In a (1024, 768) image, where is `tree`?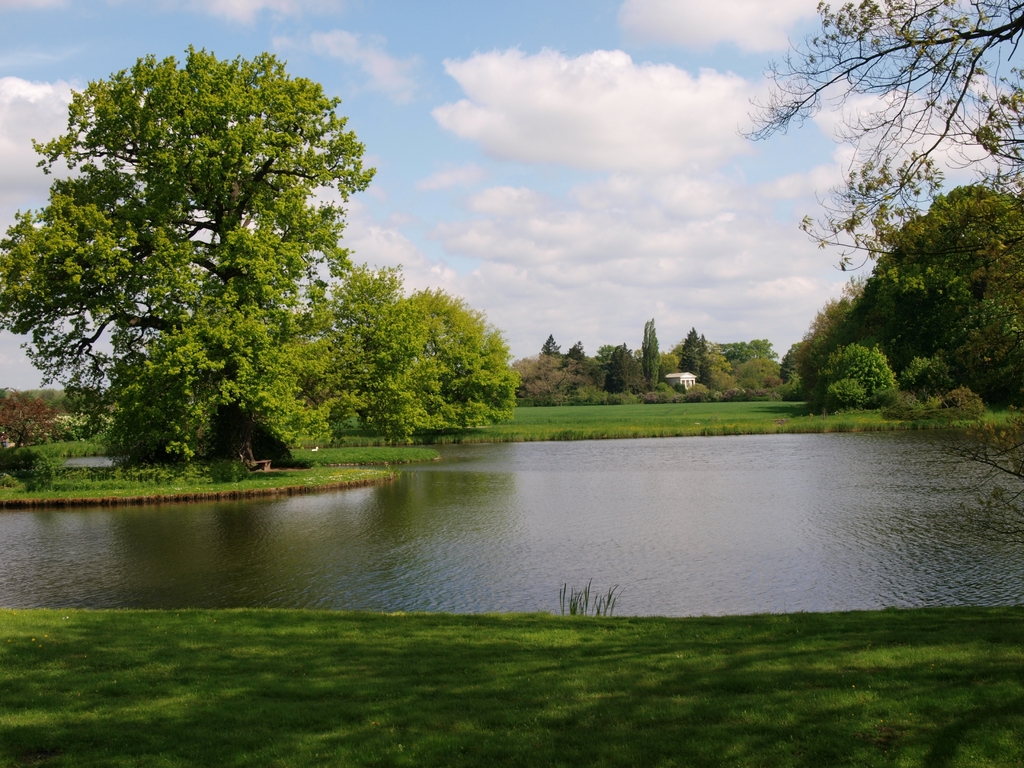
box(640, 320, 665, 397).
